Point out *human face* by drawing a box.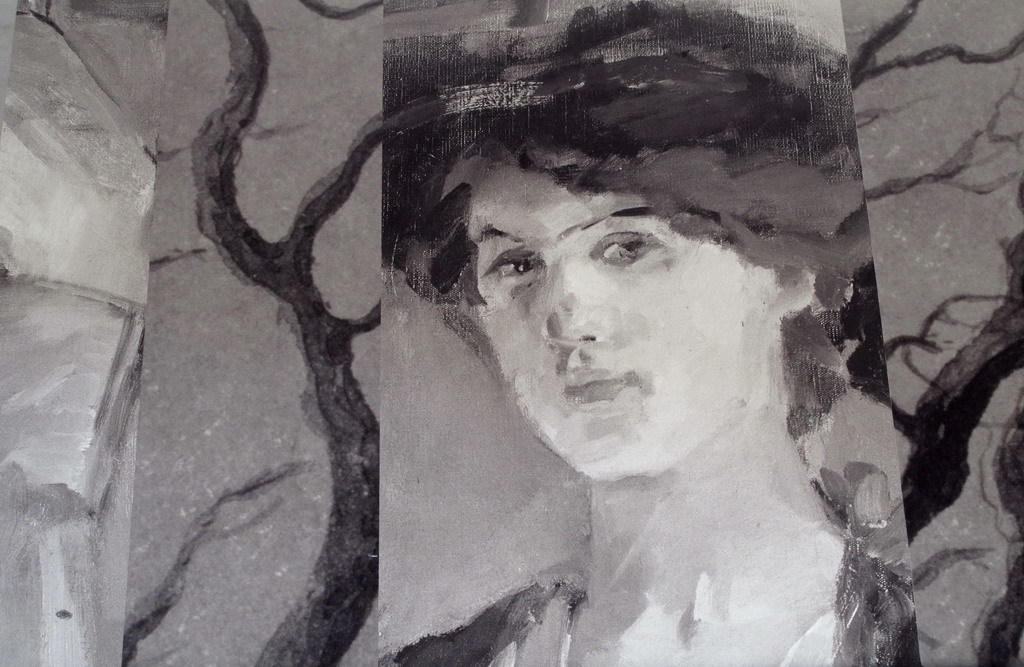
<box>476,174,766,477</box>.
